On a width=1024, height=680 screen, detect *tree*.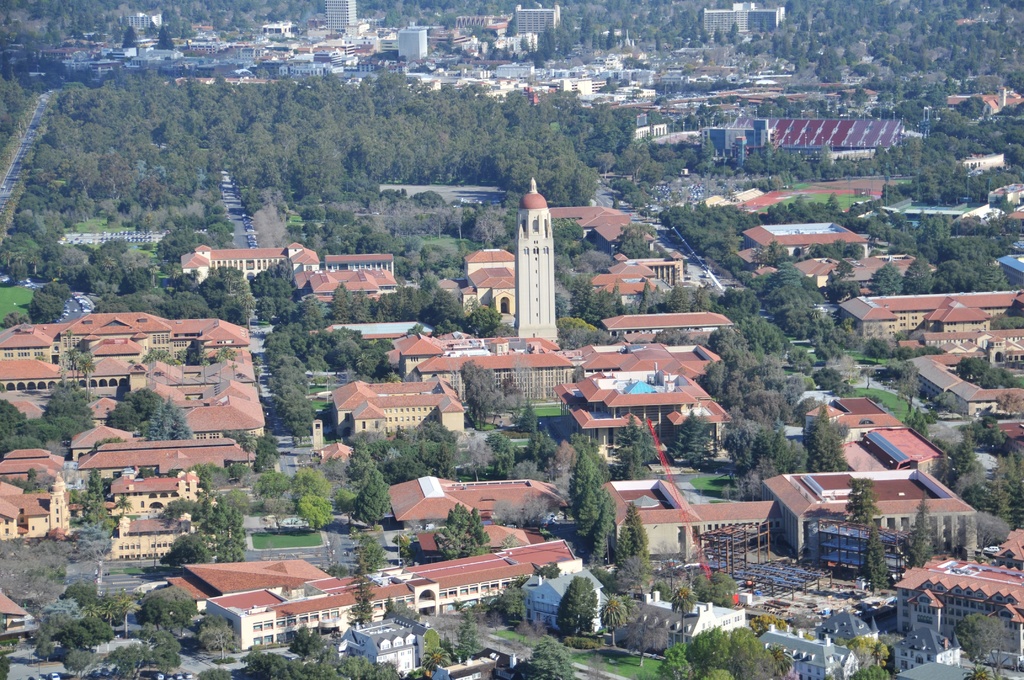
bbox=(852, 635, 900, 679).
